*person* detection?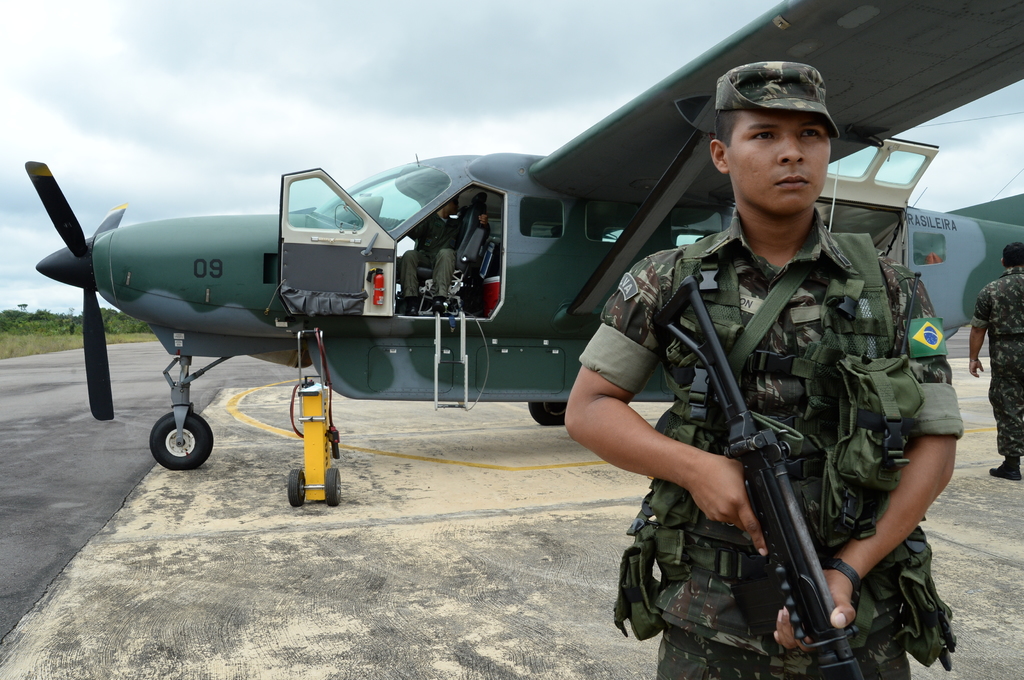
l=390, t=191, r=492, b=313
